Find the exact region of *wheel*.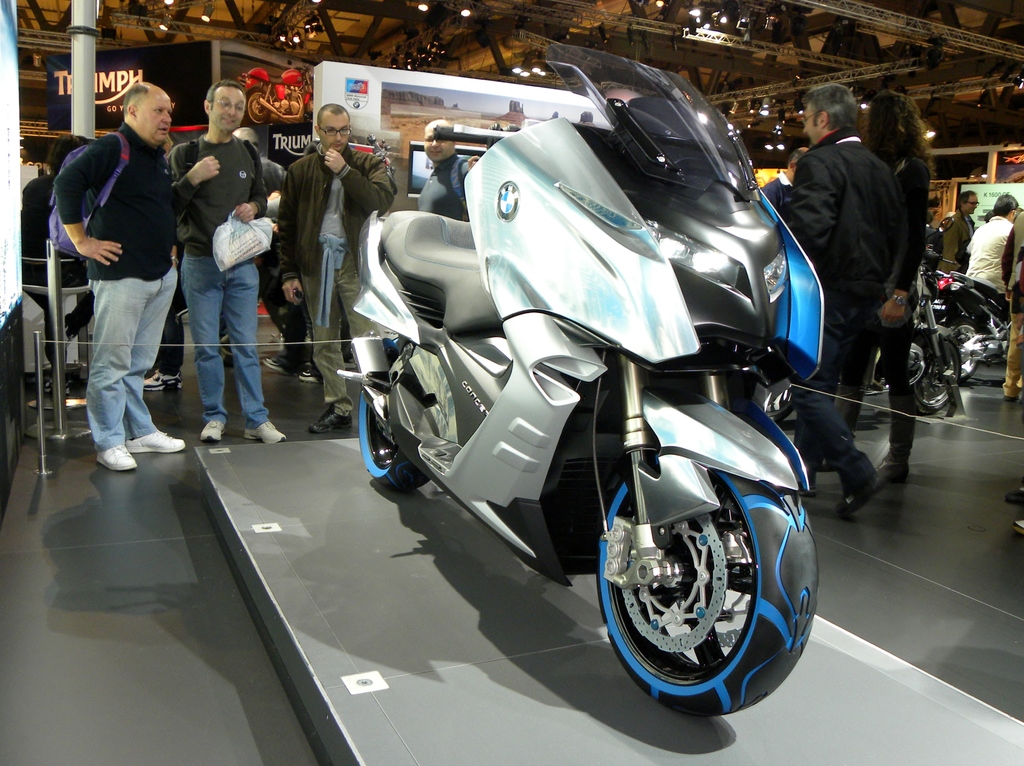
Exact region: select_region(945, 317, 982, 384).
